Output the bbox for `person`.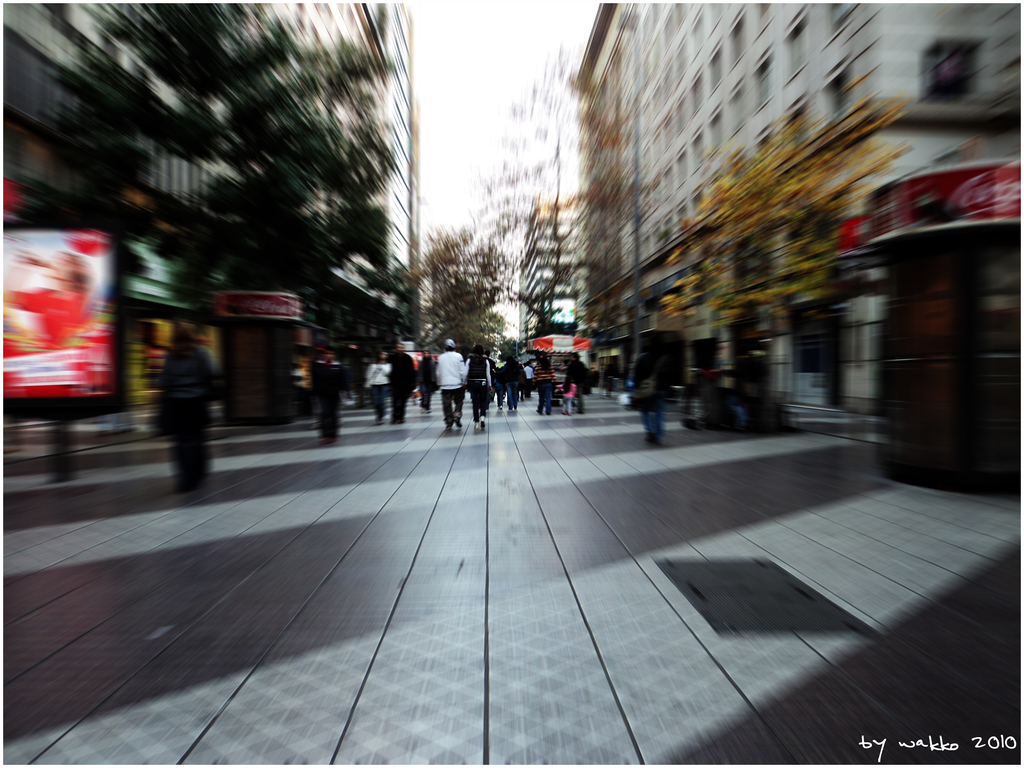
(416,352,436,414).
